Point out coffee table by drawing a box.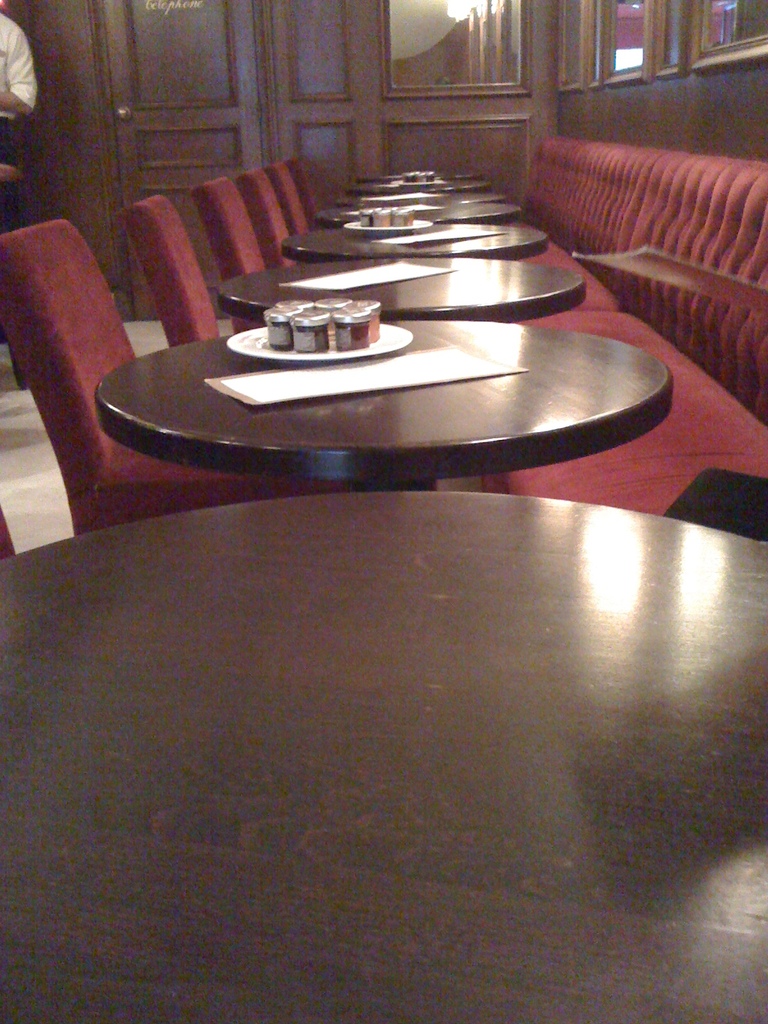
(left=95, top=316, right=677, bottom=488).
